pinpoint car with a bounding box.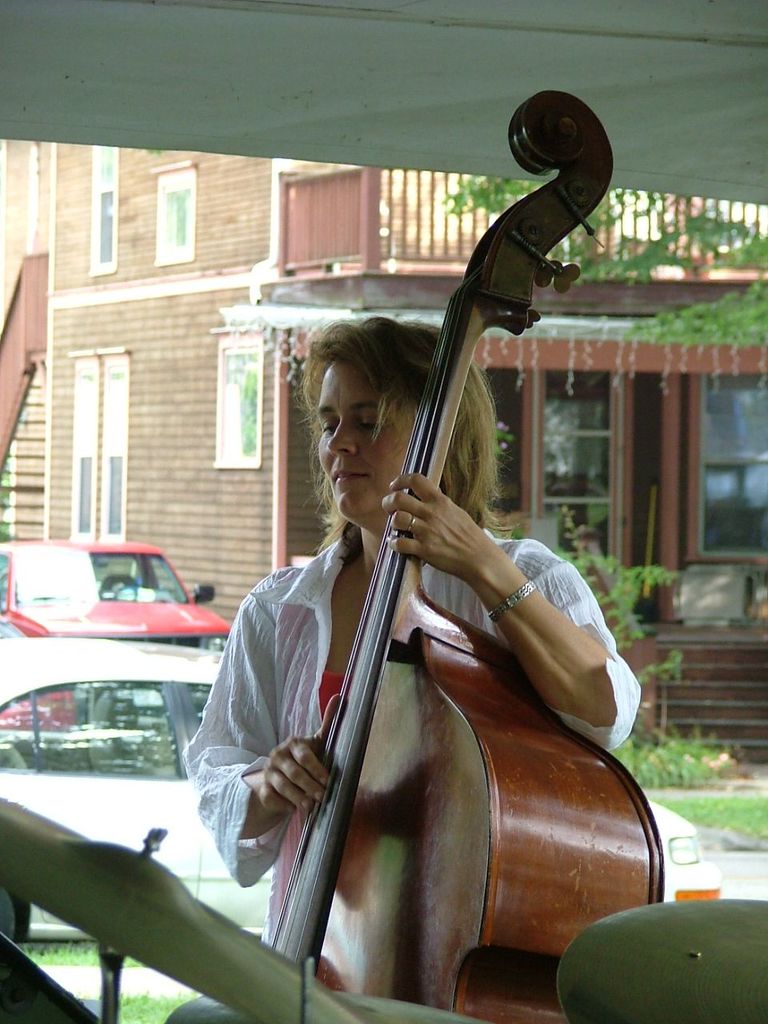
box=[0, 536, 231, 703].
